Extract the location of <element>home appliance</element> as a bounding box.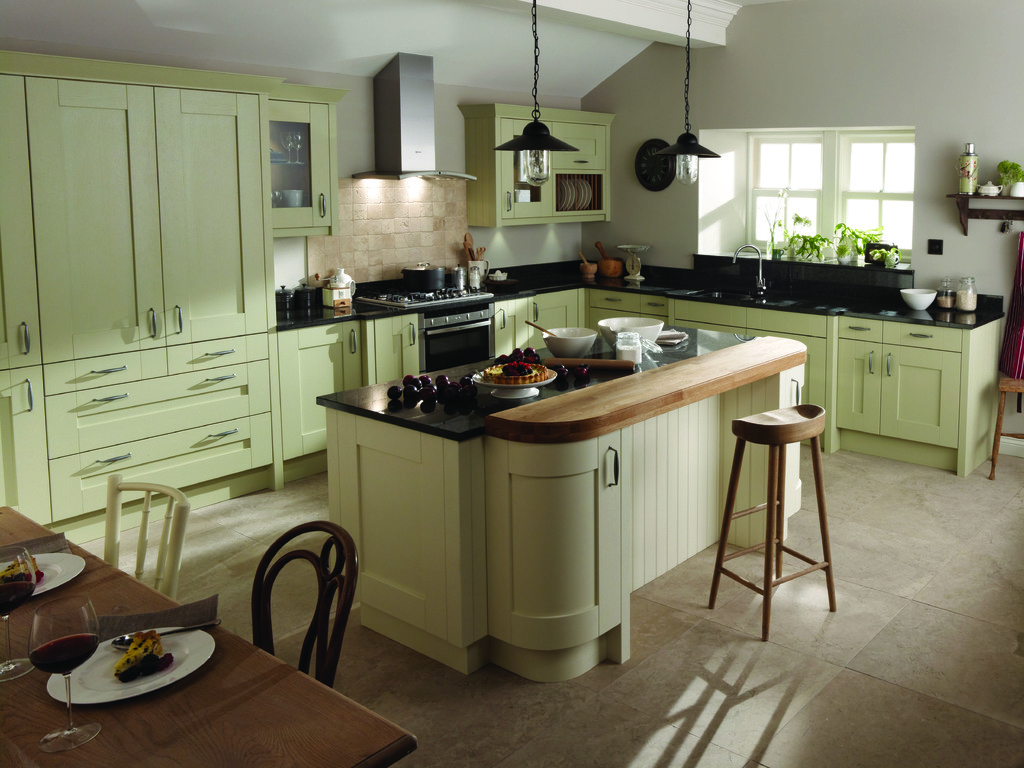
select_region(493, 0, 577, 186).
